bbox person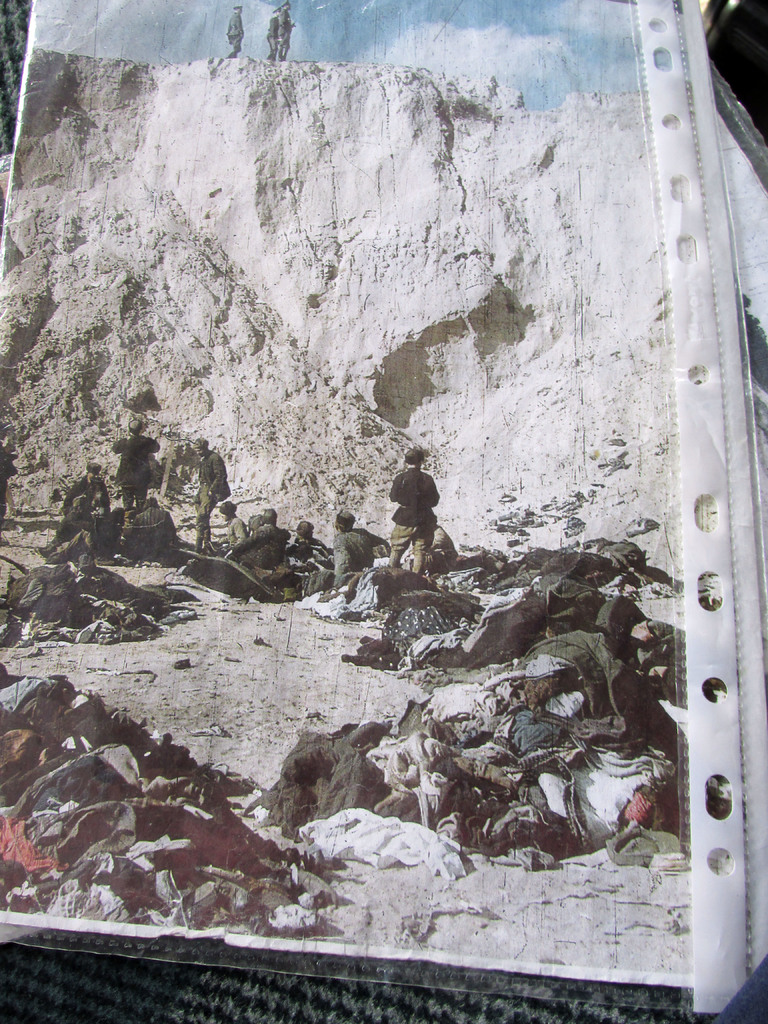
pyautogui.locateOnScreen(276, 1, 296, 56)
